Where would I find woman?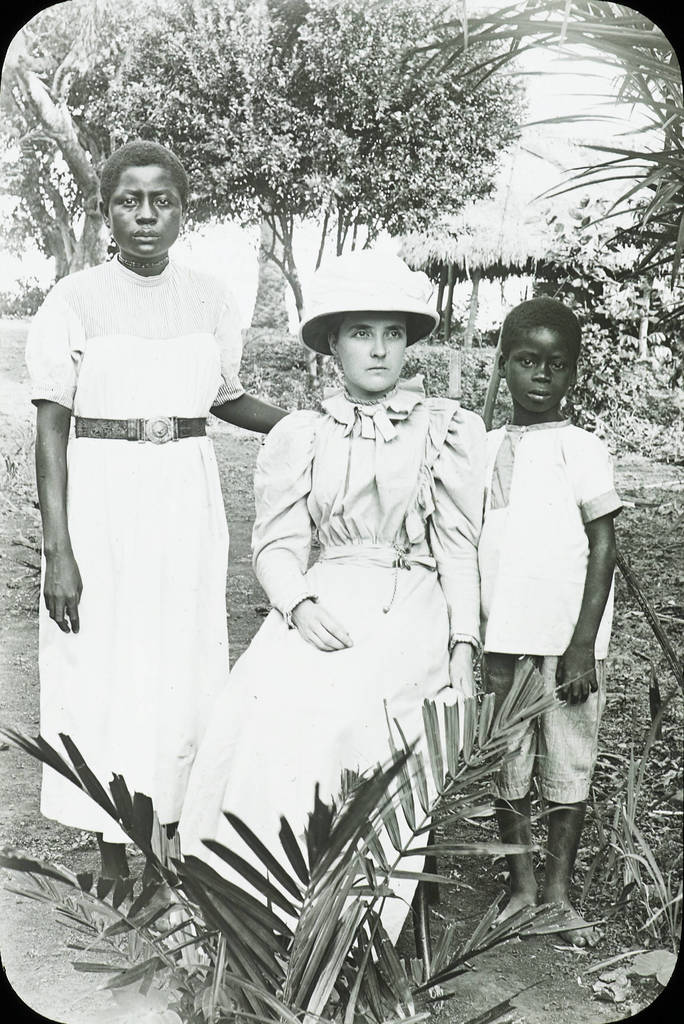
At [25, 134, 271, 921].
